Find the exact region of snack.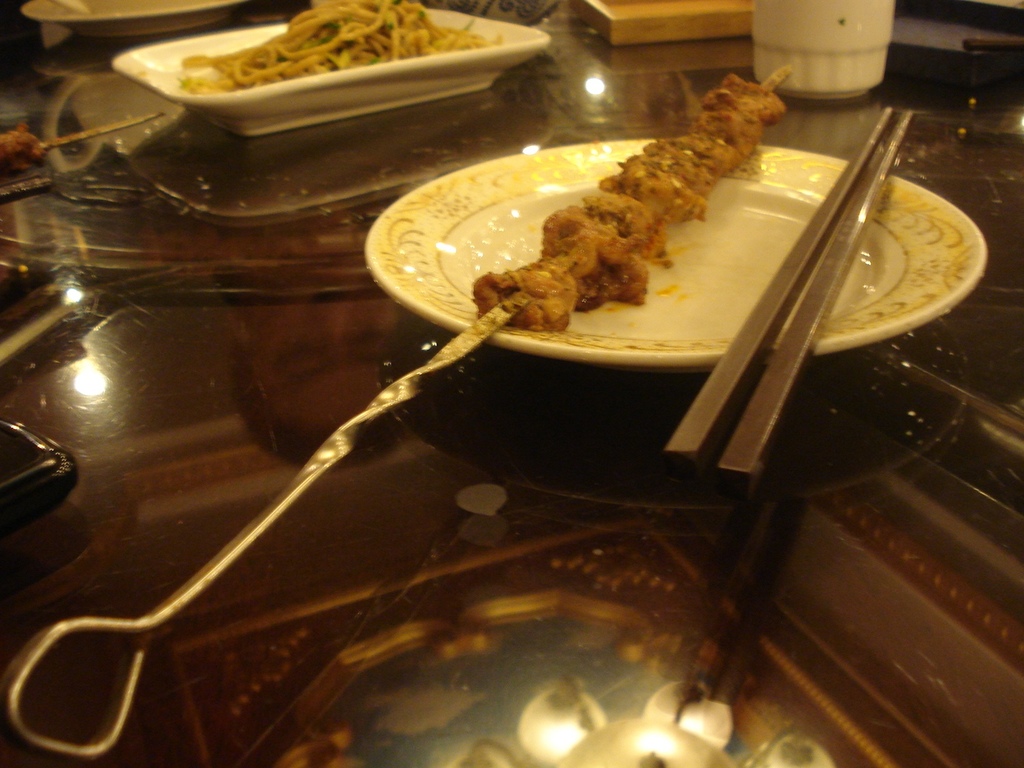
Exact region: box=[466, 71, 794, 331].
